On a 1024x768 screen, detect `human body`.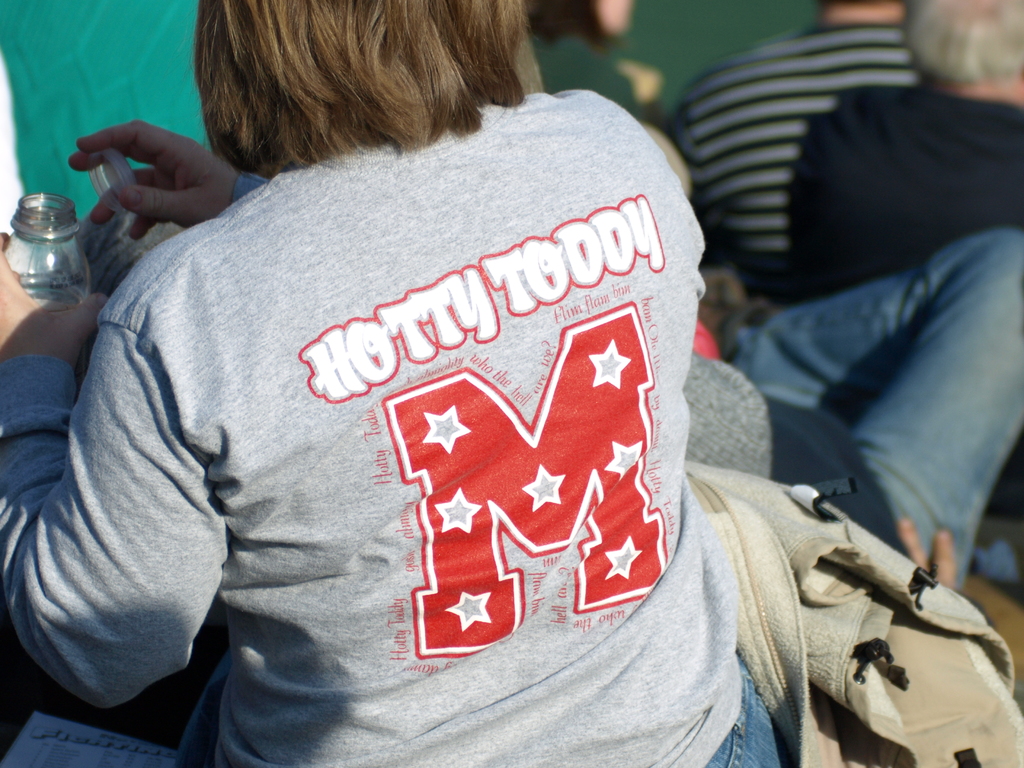
region(15, 10, 822, 767).
